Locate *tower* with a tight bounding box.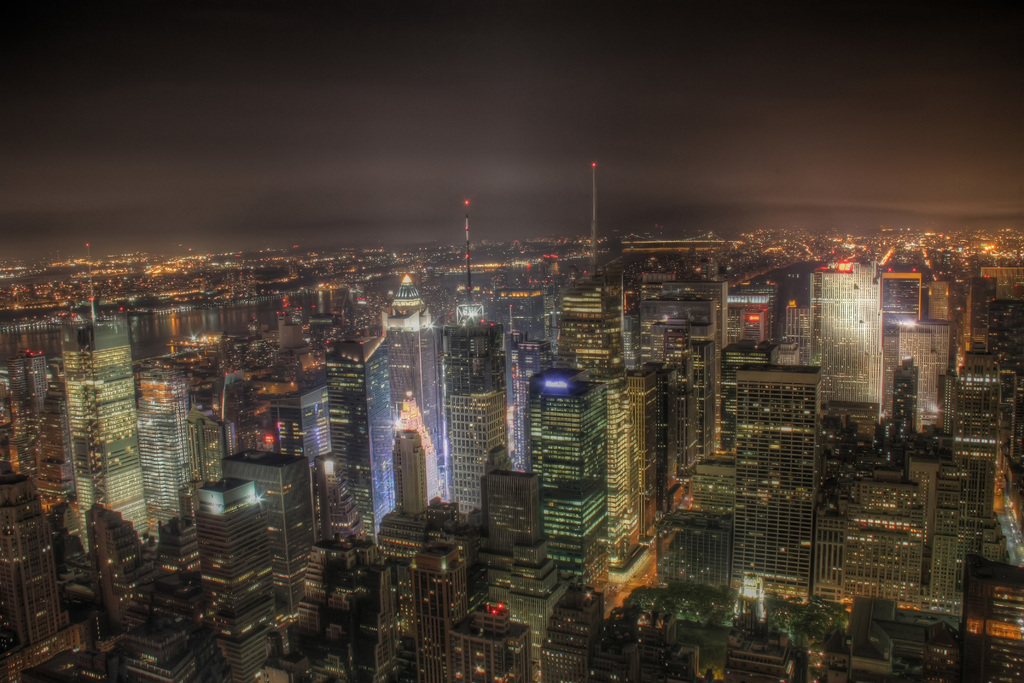
bbox(656, 474, 725, 625).
